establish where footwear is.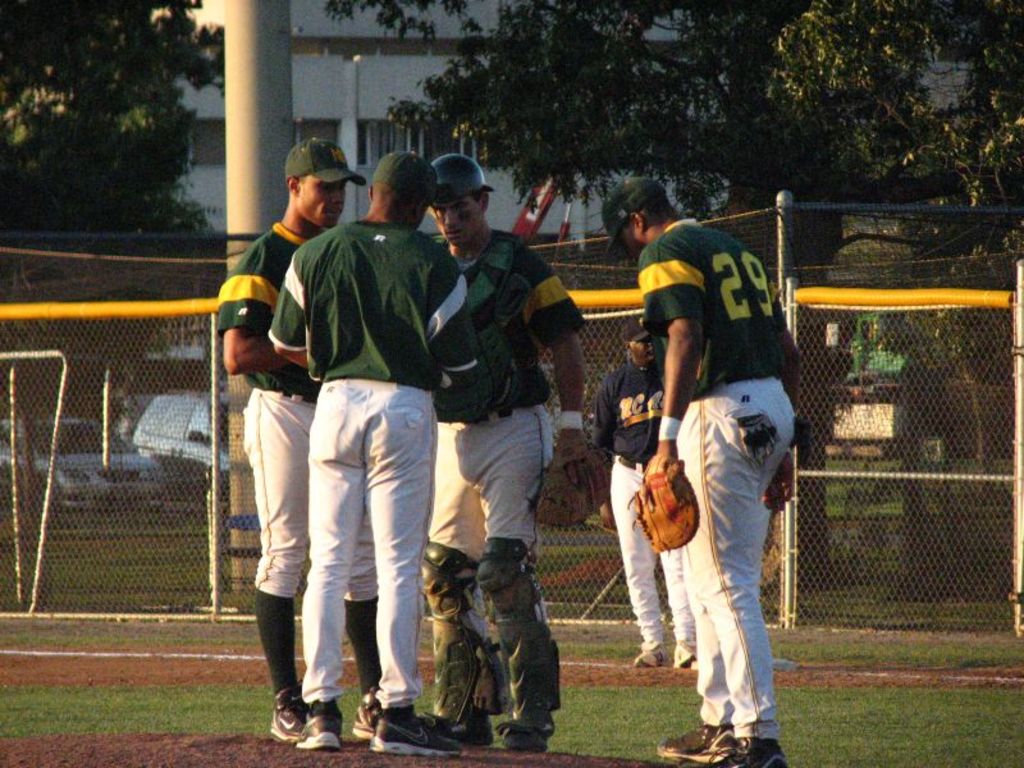
Established at 675 644 699 668.
